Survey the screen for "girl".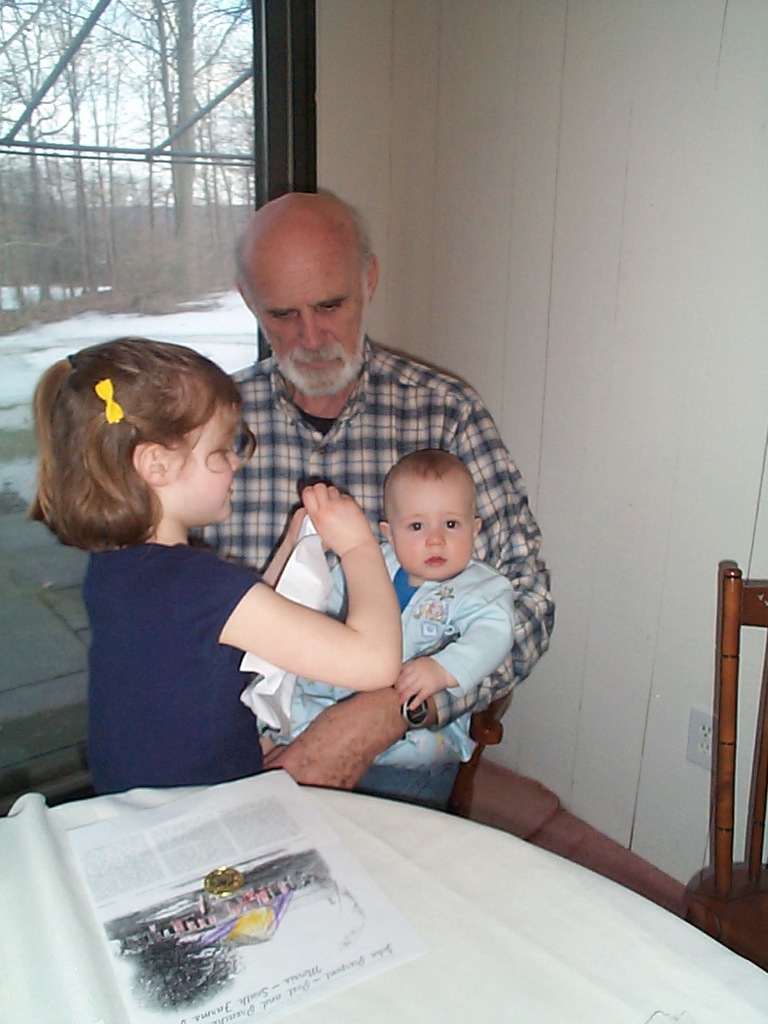
Survey found: crop(22, 335, 400, 780).
